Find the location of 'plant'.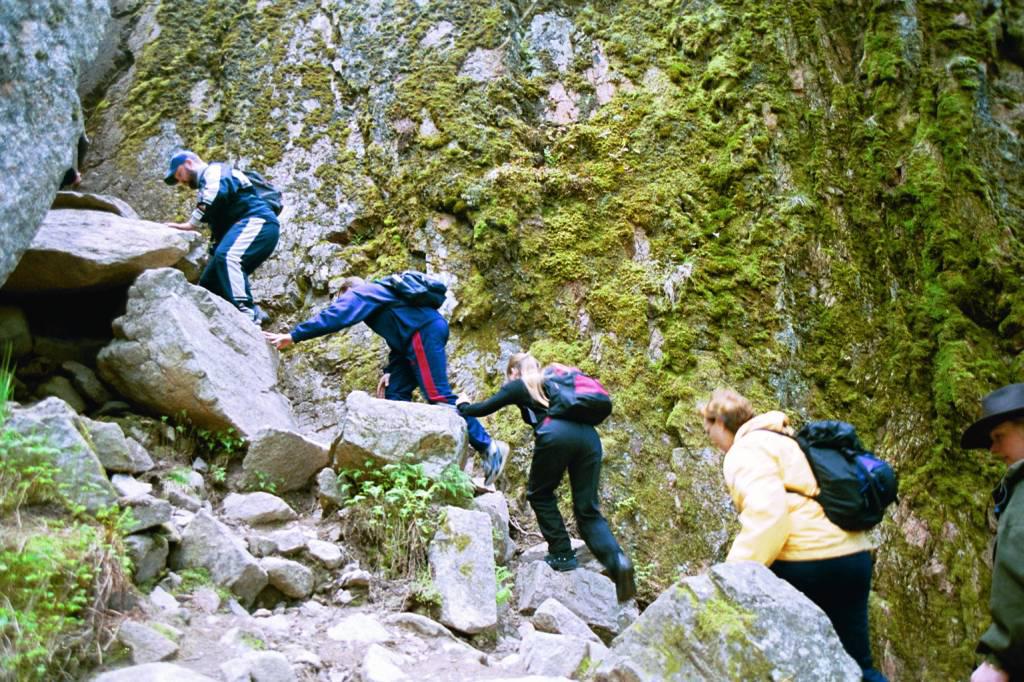
Location: (x1=154, y1=411, x2=247, y2=452).
